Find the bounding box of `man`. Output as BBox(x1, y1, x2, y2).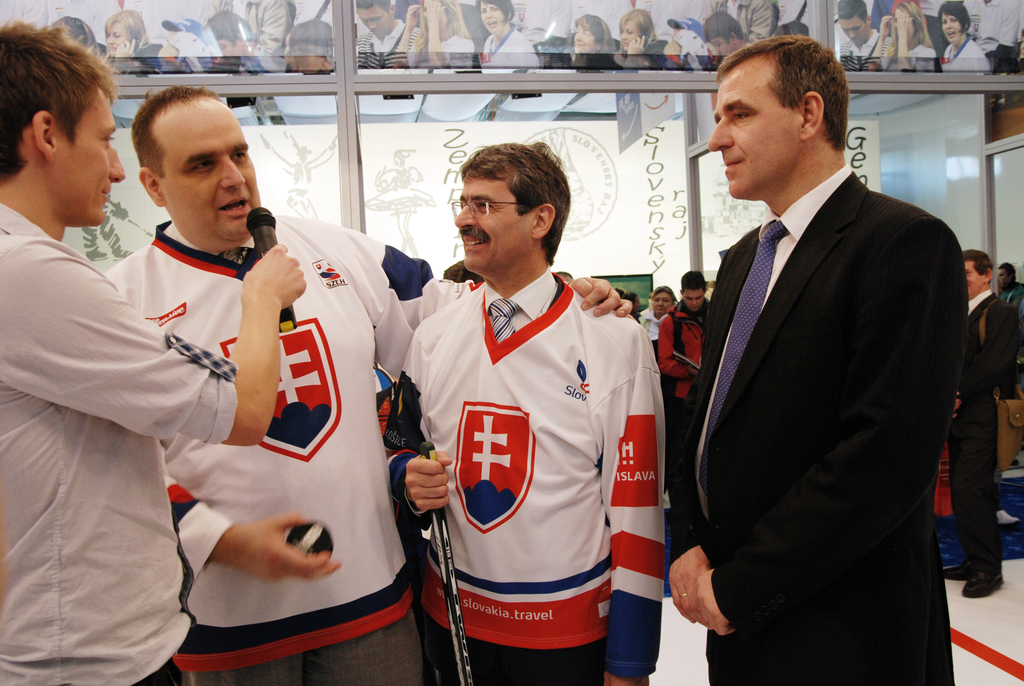
BBox(711, 4, 750, 63).
